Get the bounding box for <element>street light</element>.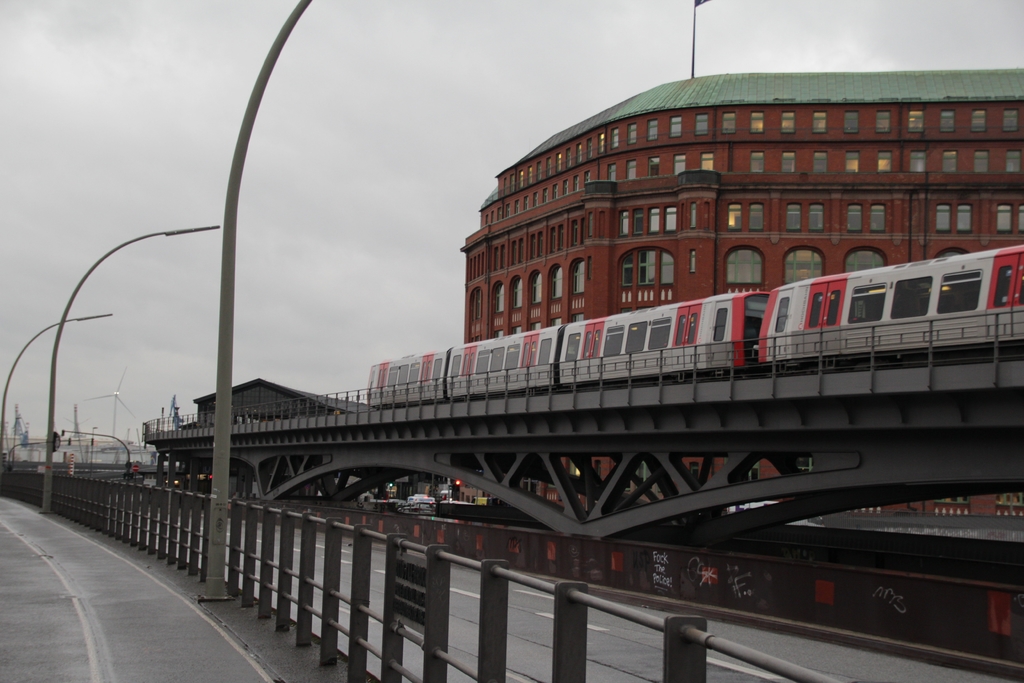
bbox=(0, 310, 119, 469).
